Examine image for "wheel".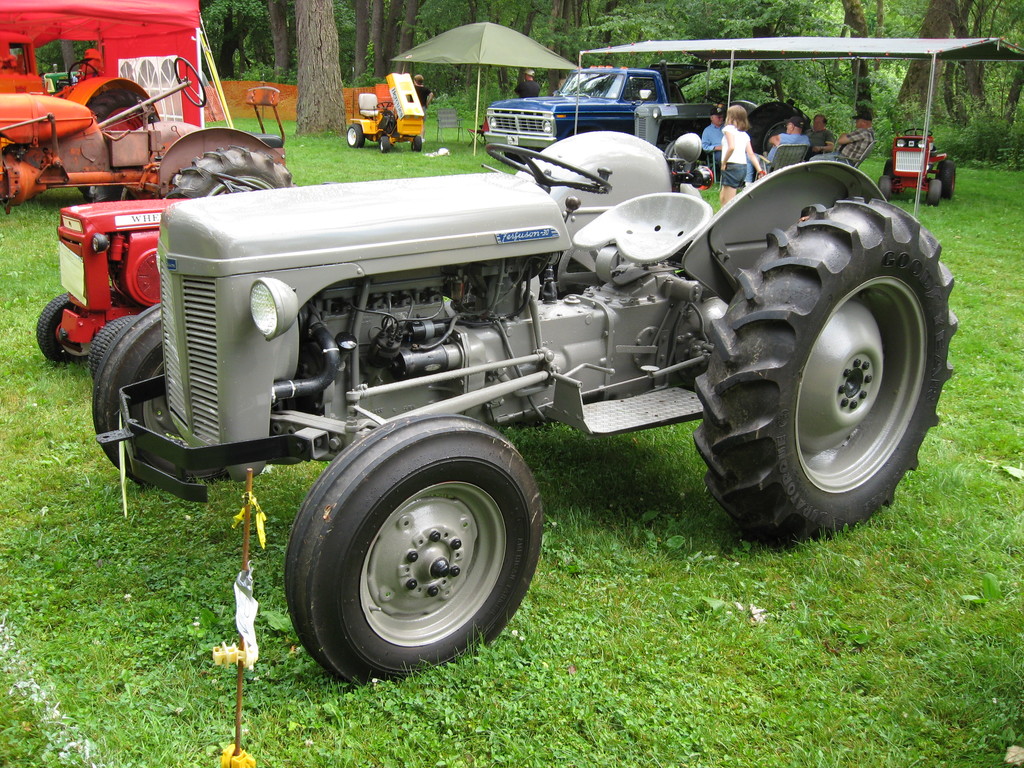
Examination result: region(748, 102, 812, 154).
